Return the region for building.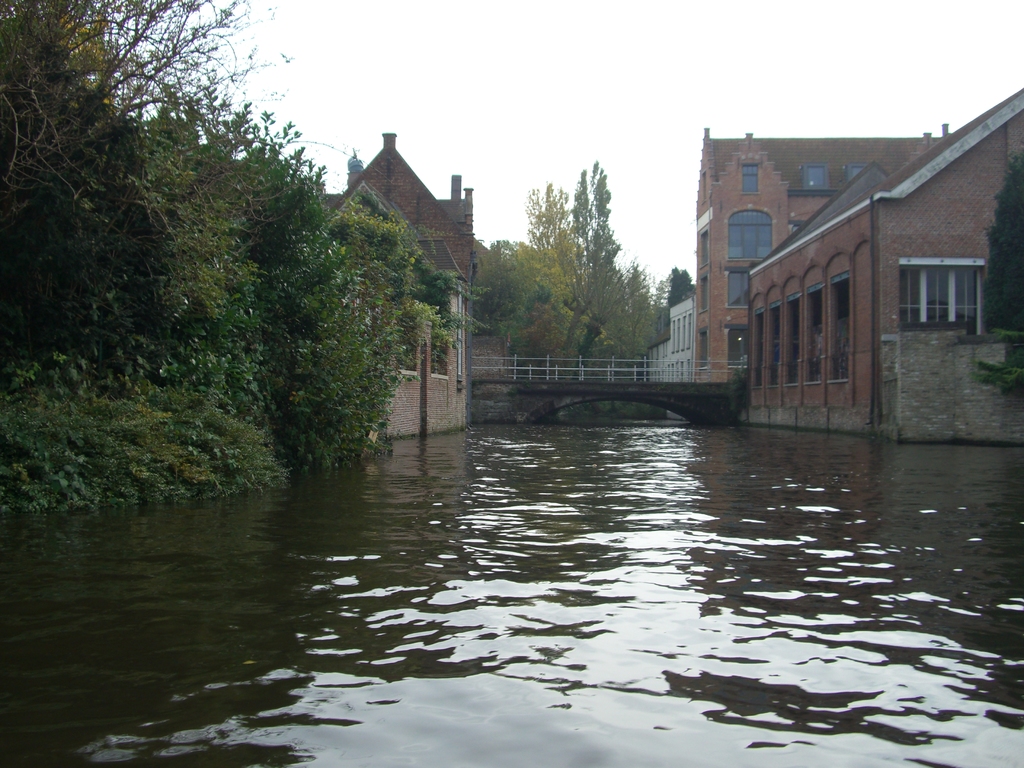
region(643, 294, 694, 382).
